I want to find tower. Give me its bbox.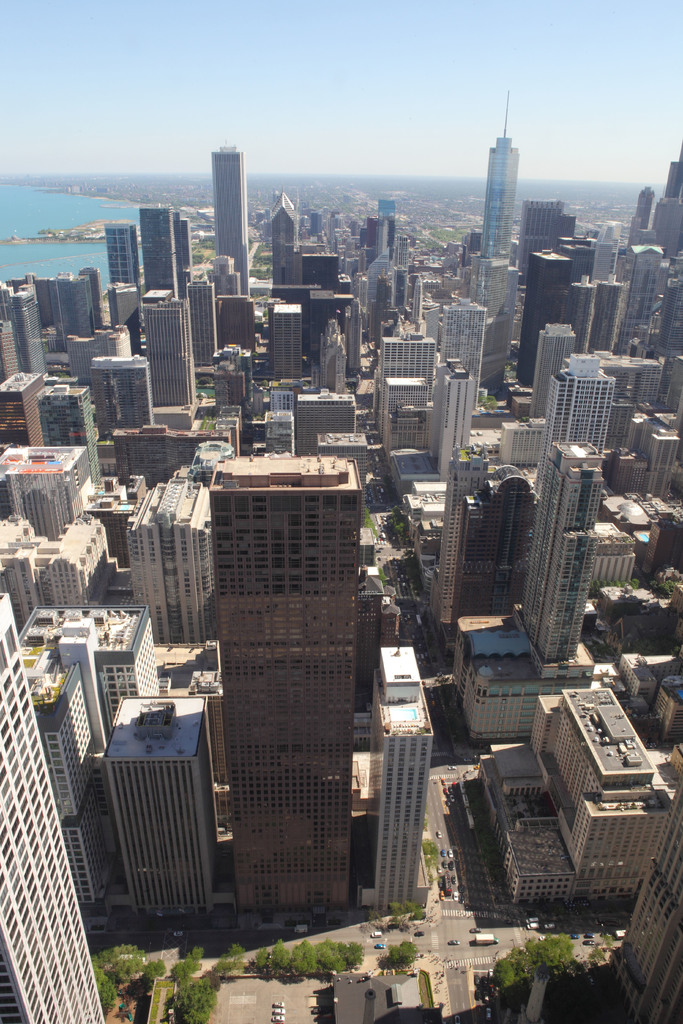
bbox=[148, 288, 195, 407].
